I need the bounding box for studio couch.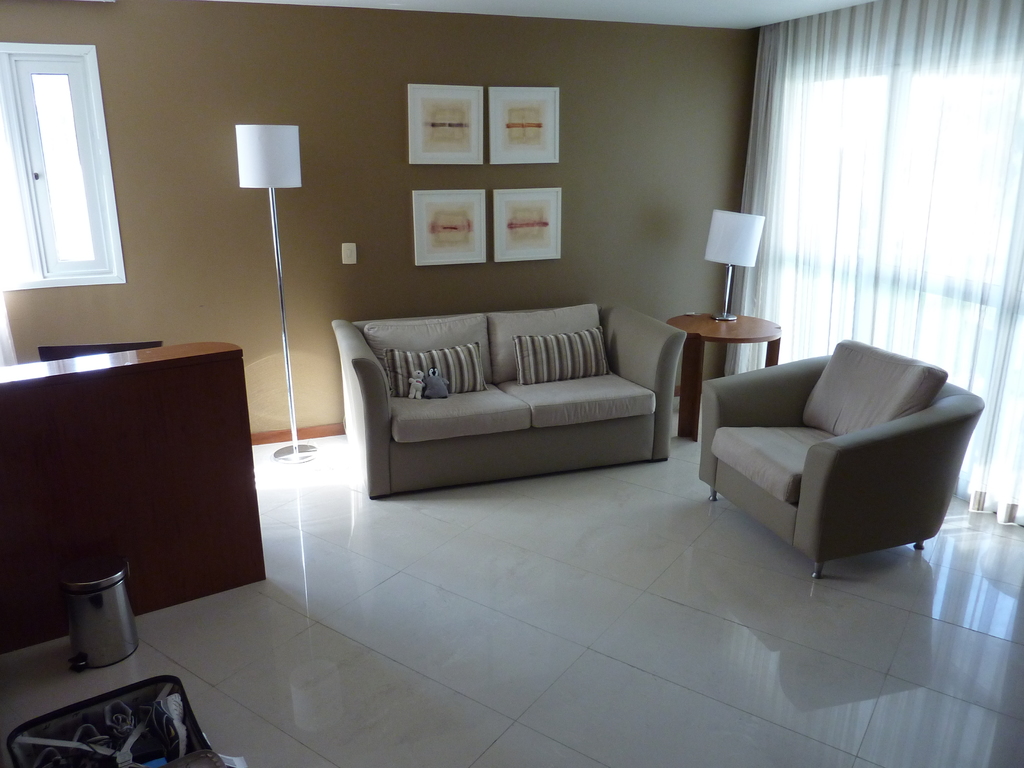
Here it is: bbox(337, 306, 687, 502).
